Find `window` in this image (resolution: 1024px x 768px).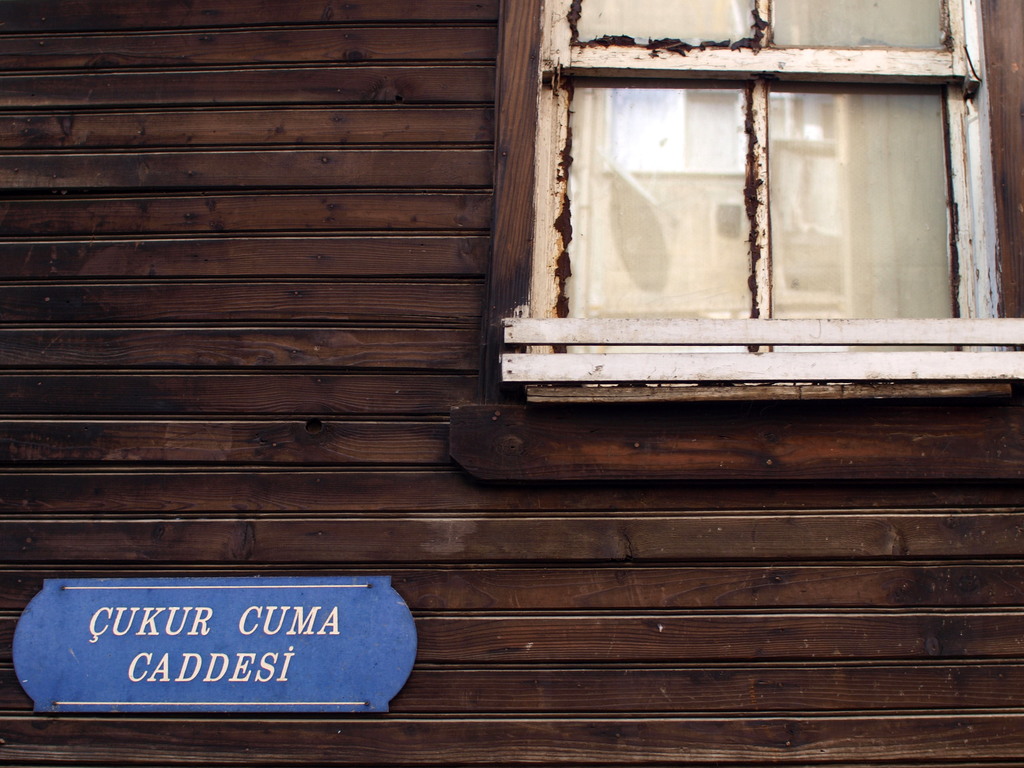
box=[436, 0, 1023, 490].
